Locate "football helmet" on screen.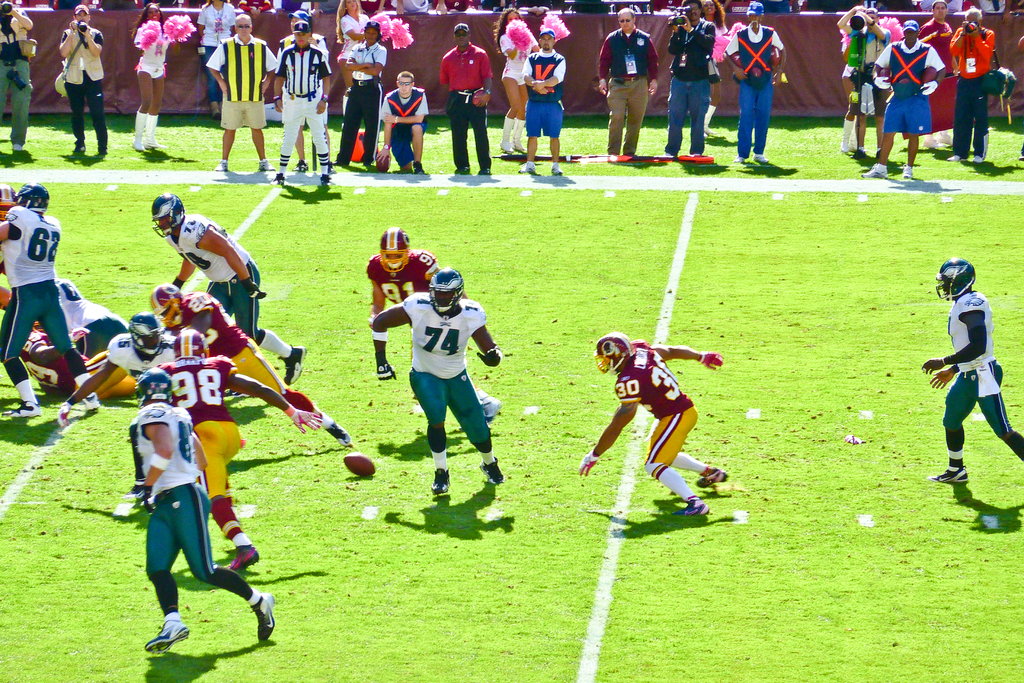
On screen at [x1=12, y1=186, x2=56, y2=213].
